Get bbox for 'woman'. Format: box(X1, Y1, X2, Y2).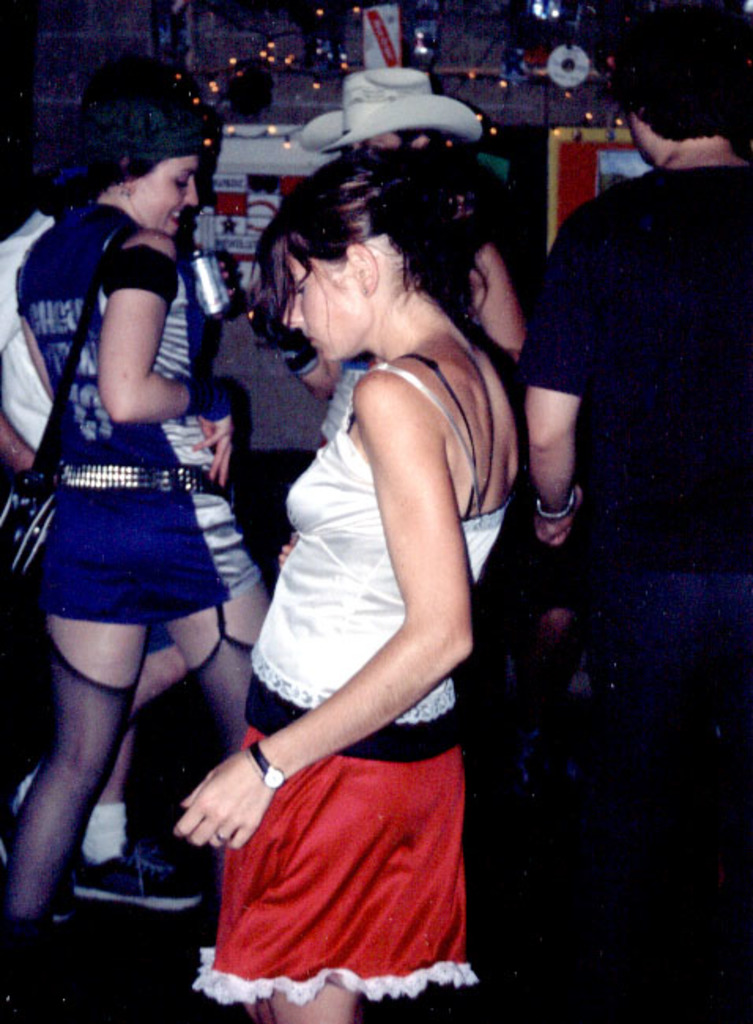
box(176, 109, 523, 1013).
